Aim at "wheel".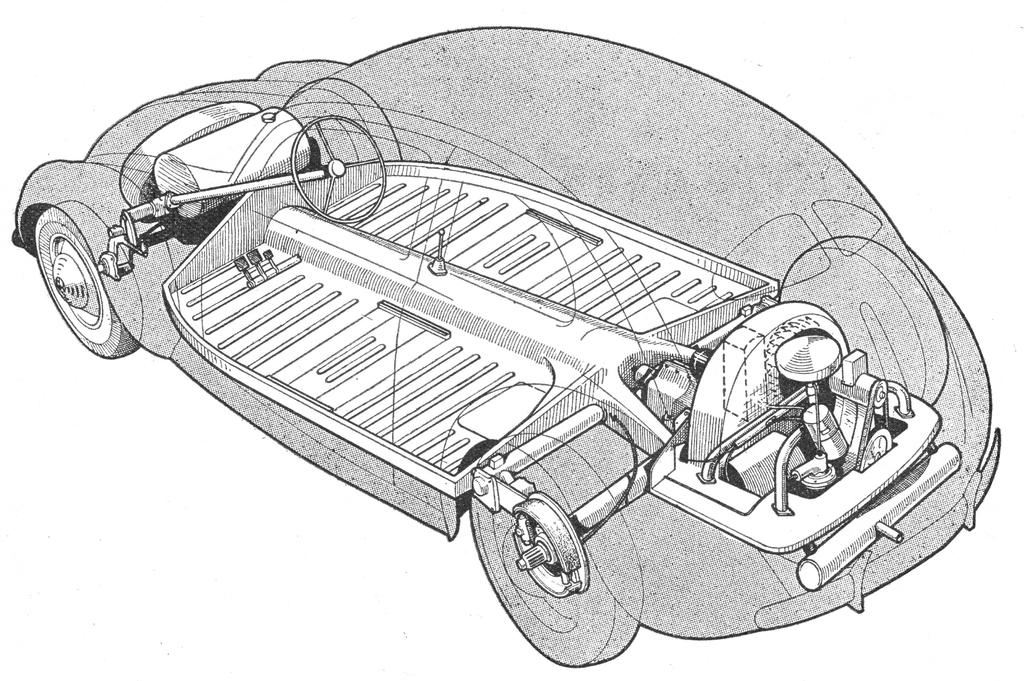
Aimed at crop(27, 178, 126, 360).
